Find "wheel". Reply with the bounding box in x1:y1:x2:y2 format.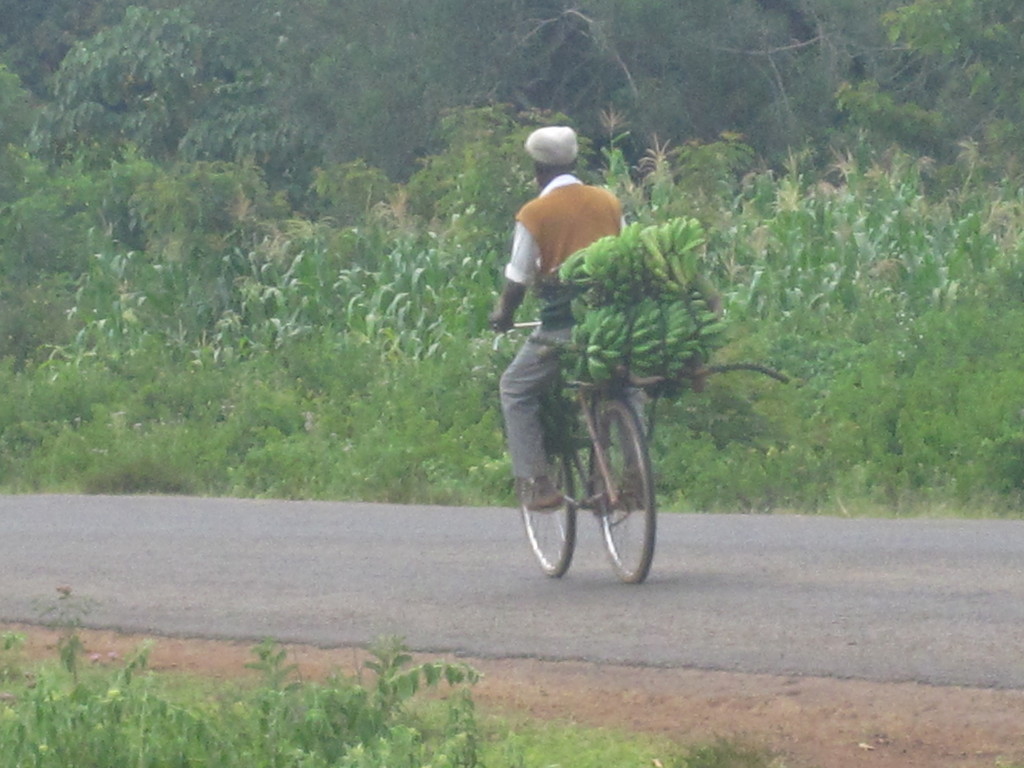
599:389:652:583.
